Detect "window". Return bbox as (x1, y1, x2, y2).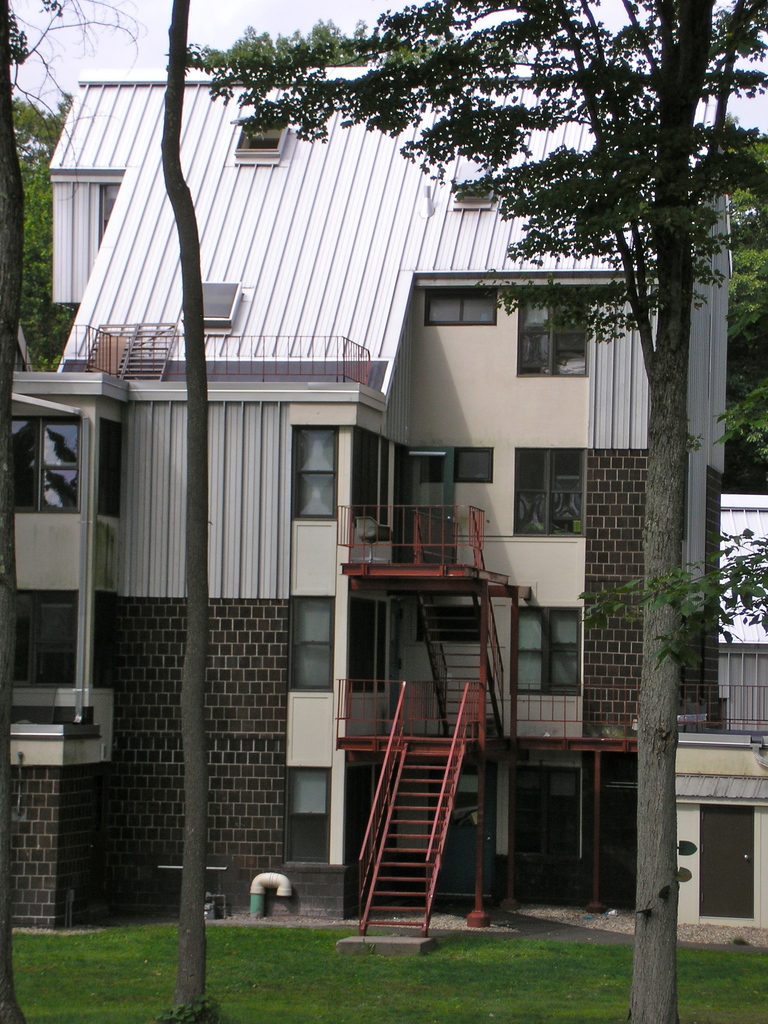
(355, 434, 381, 525).
